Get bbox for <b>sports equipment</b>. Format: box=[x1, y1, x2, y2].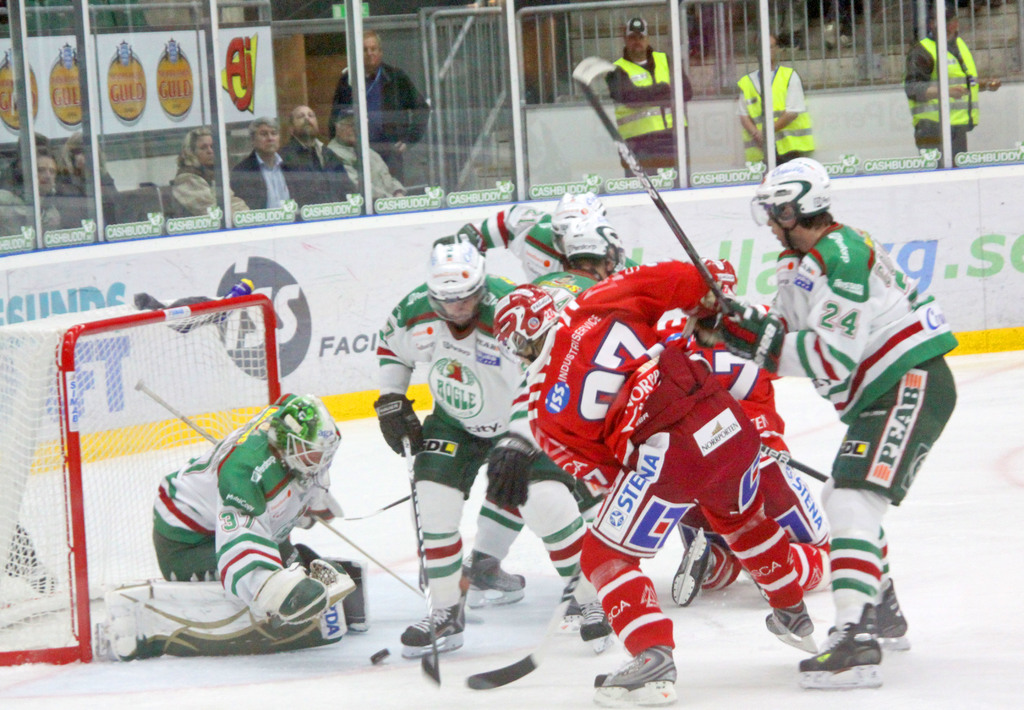
box=[404, 437, 442, 685].
